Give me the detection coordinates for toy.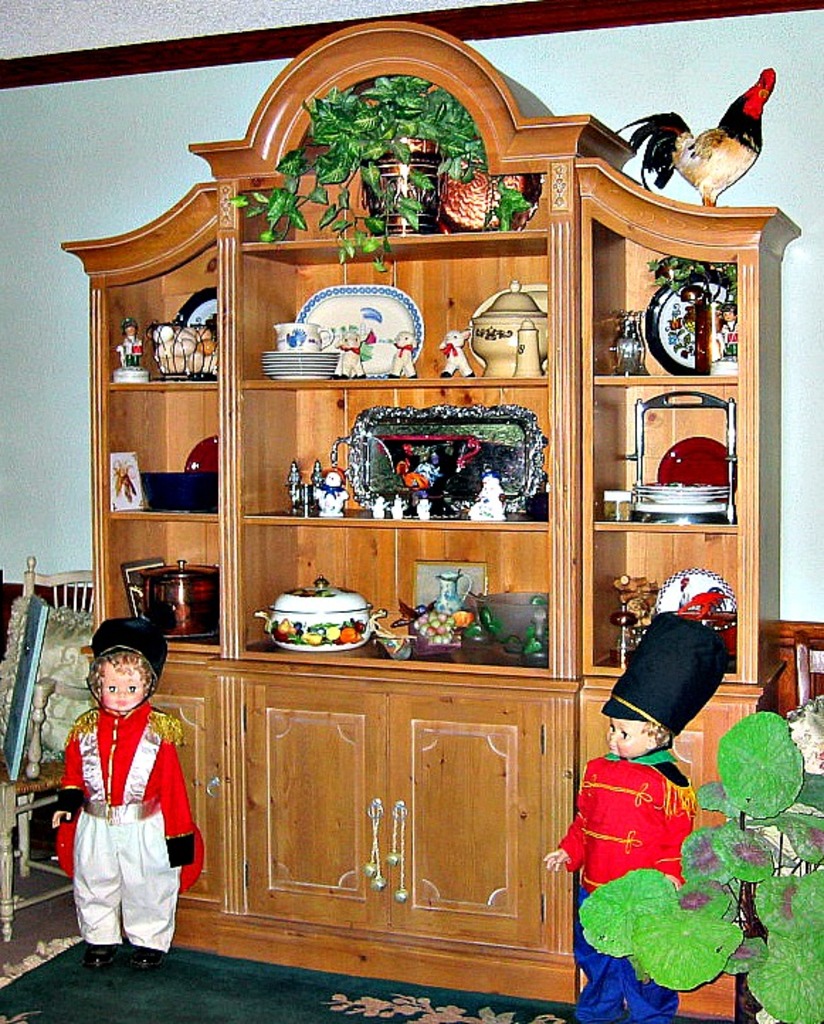
x1=377 y1=491 x2=391 y2=522.
